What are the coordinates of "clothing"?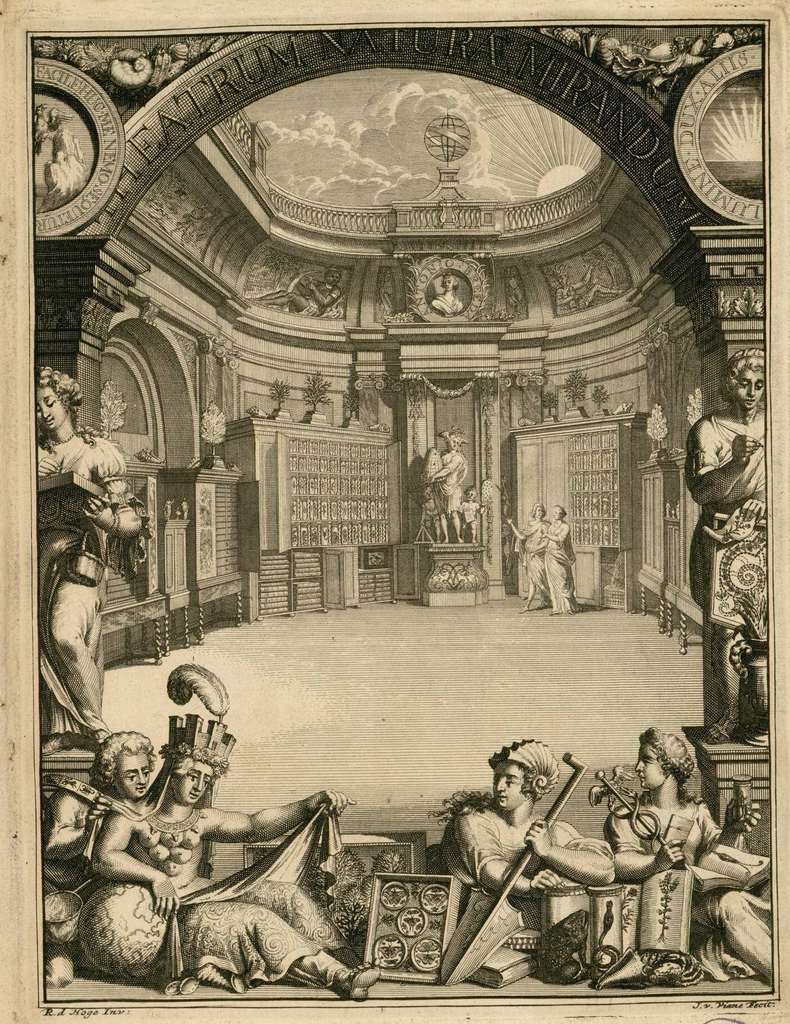
{"left": 290, "top": 281, "right": 343, "bottom": 318}.
